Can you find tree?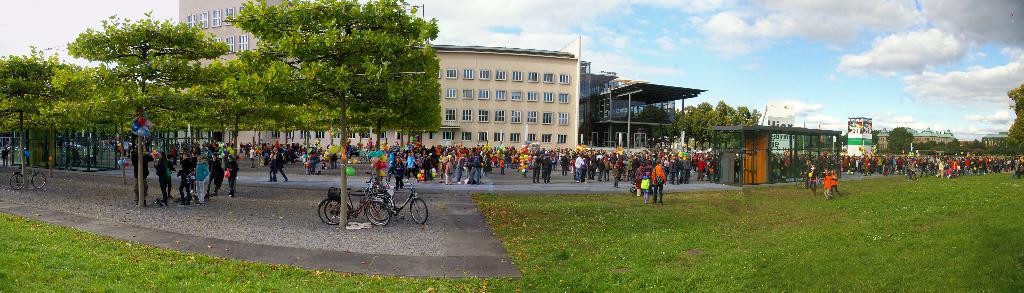
Yes, bounding box: x1=993 y1=76 x2=1023 y2=157.
